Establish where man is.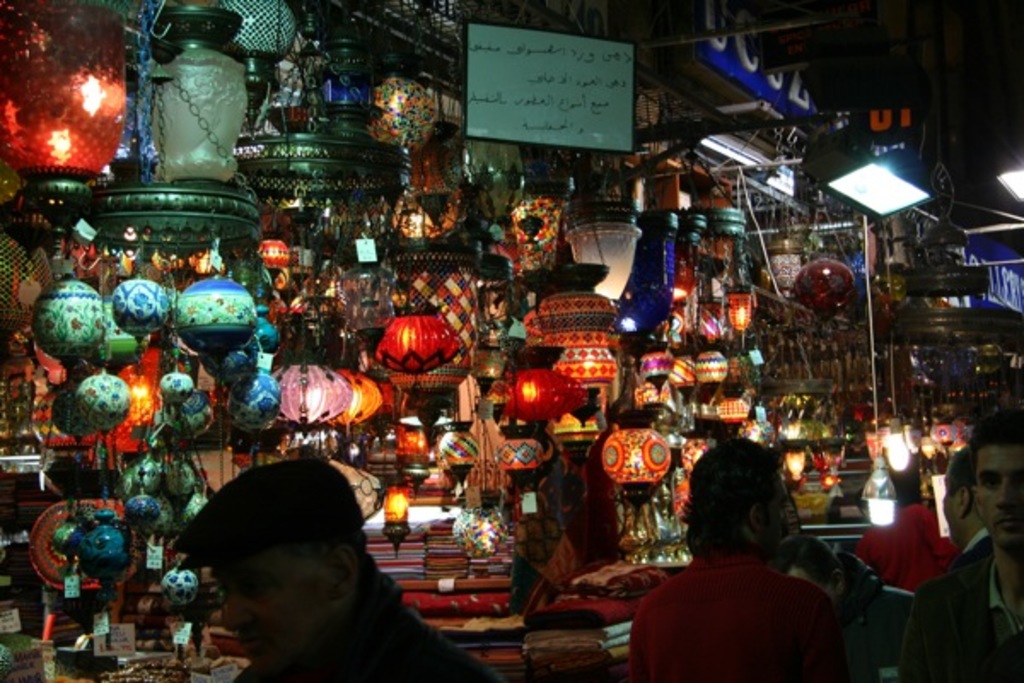
Established at BBox(133, 471, 483, 682).
